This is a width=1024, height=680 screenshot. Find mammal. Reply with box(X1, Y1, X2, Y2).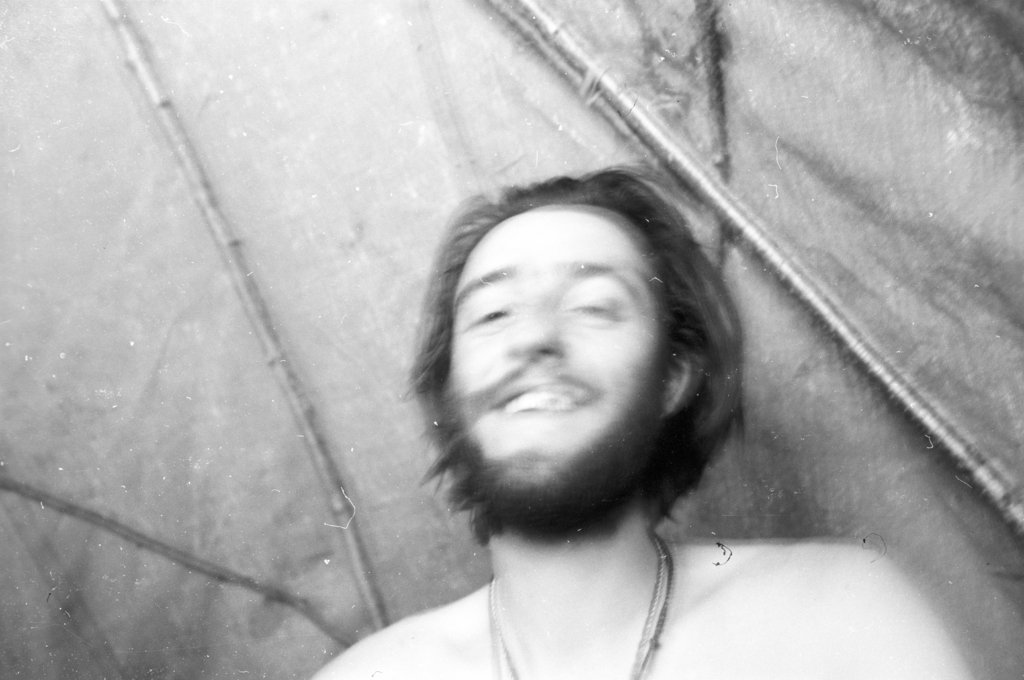
box(319, 179, 984, 679).
